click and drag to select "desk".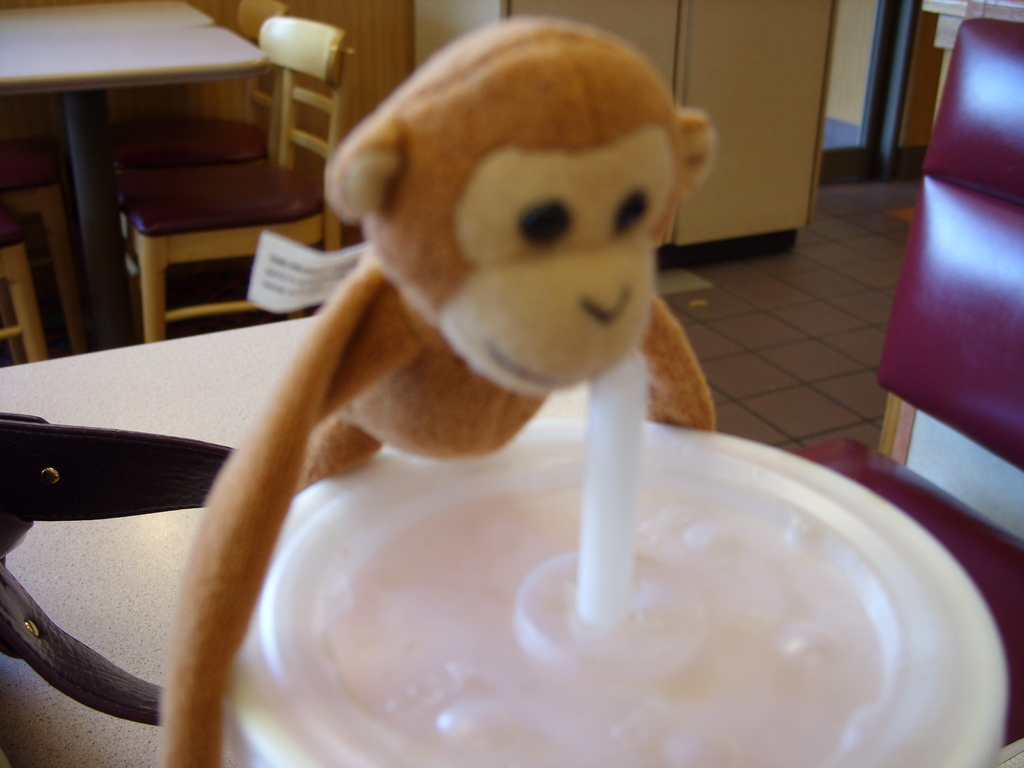
Selection: 11, 13, 348, 377.
